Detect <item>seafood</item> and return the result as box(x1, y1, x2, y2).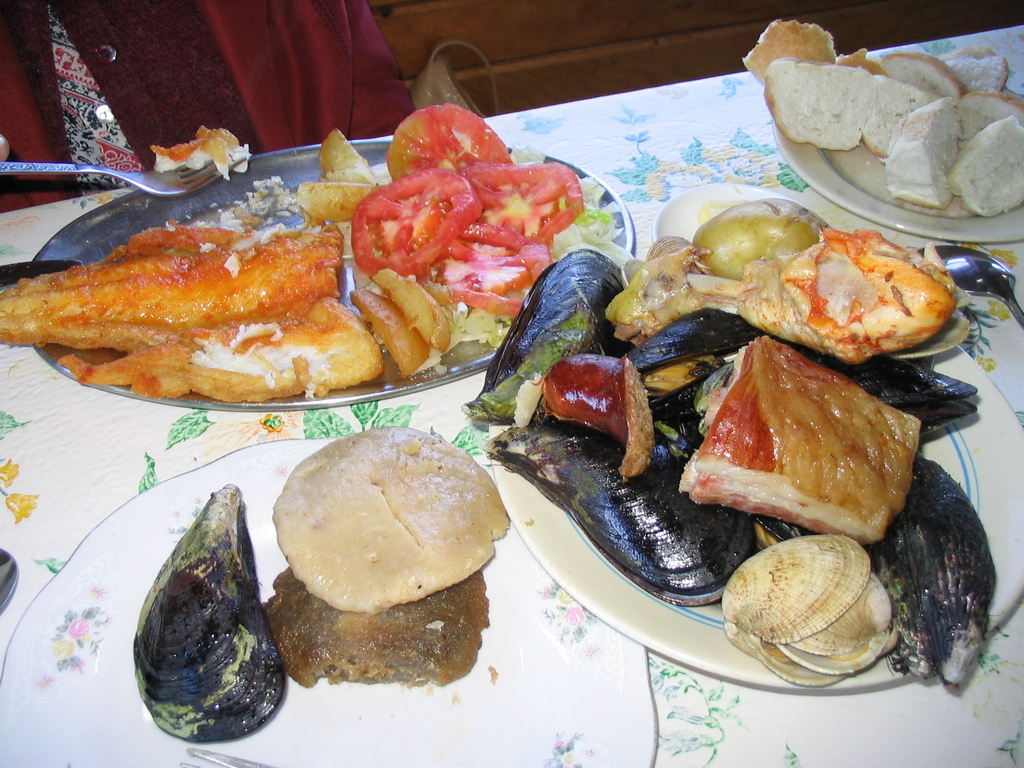
box(0, 221, 342, 351).
